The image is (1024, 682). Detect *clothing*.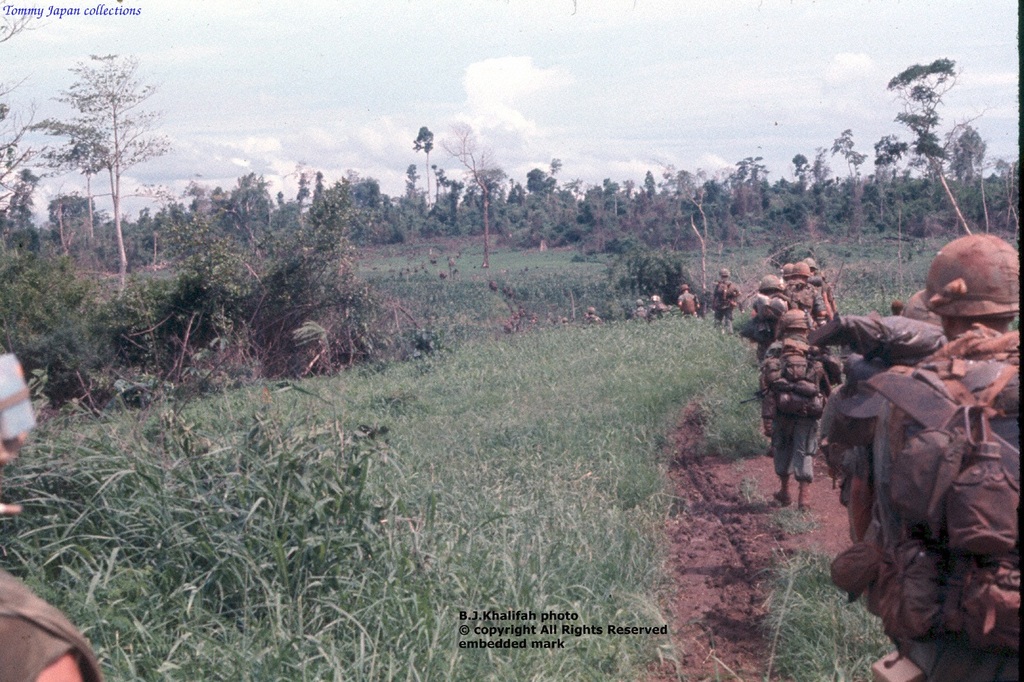
Detection: bbox=[715, 280, 739, 331].
